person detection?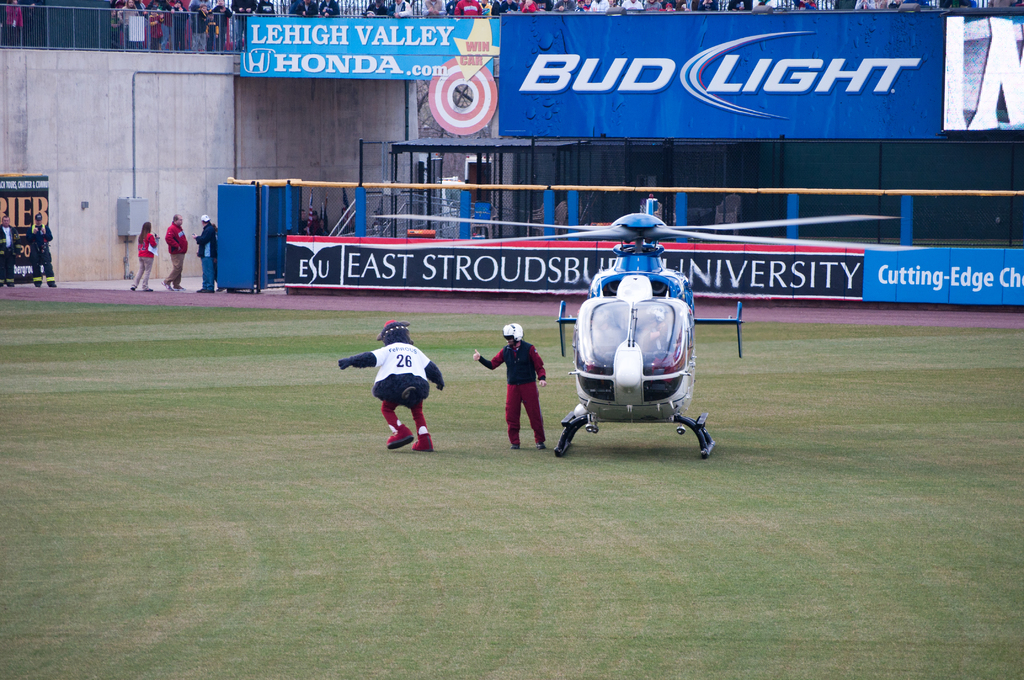
492,321,550,449
